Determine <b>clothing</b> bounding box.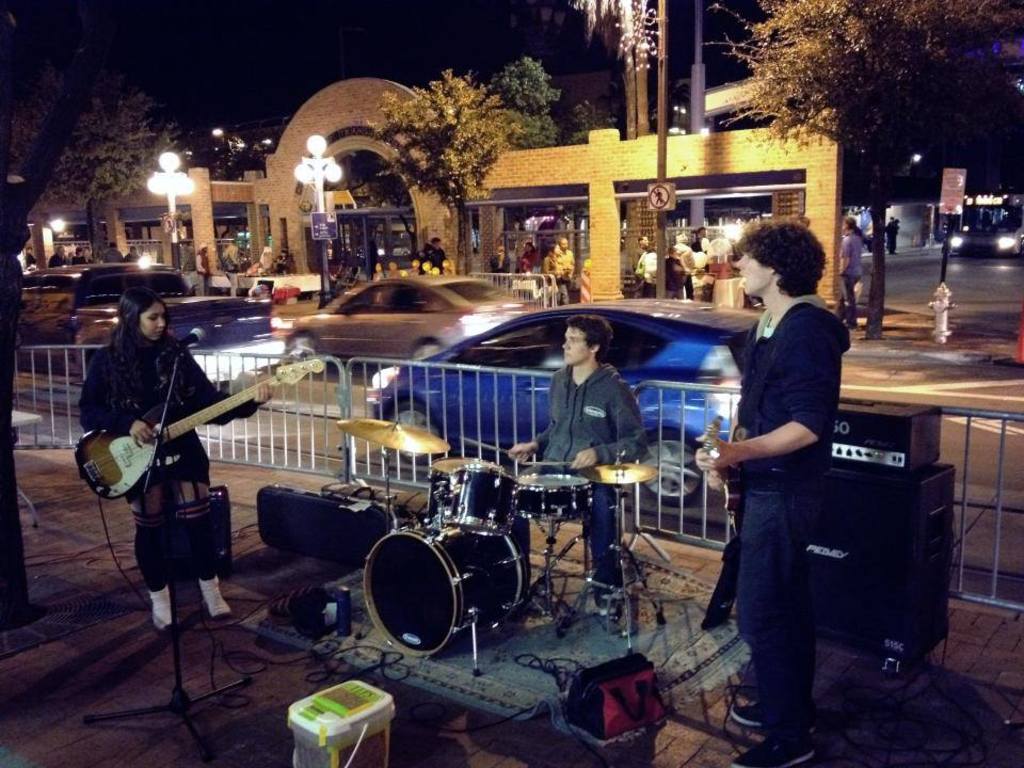
Determined: pyautogui.locateOnScreen(518, 249, 534, 274).
